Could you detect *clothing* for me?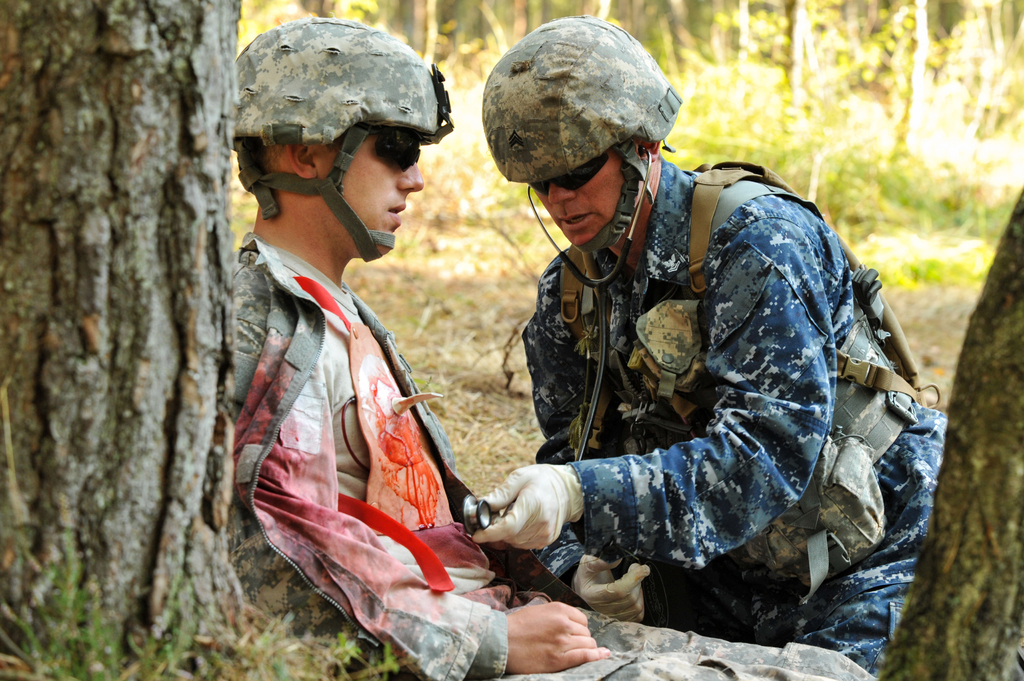
Detection result: <bbox>223, 228, 881, 680</bbox>.
